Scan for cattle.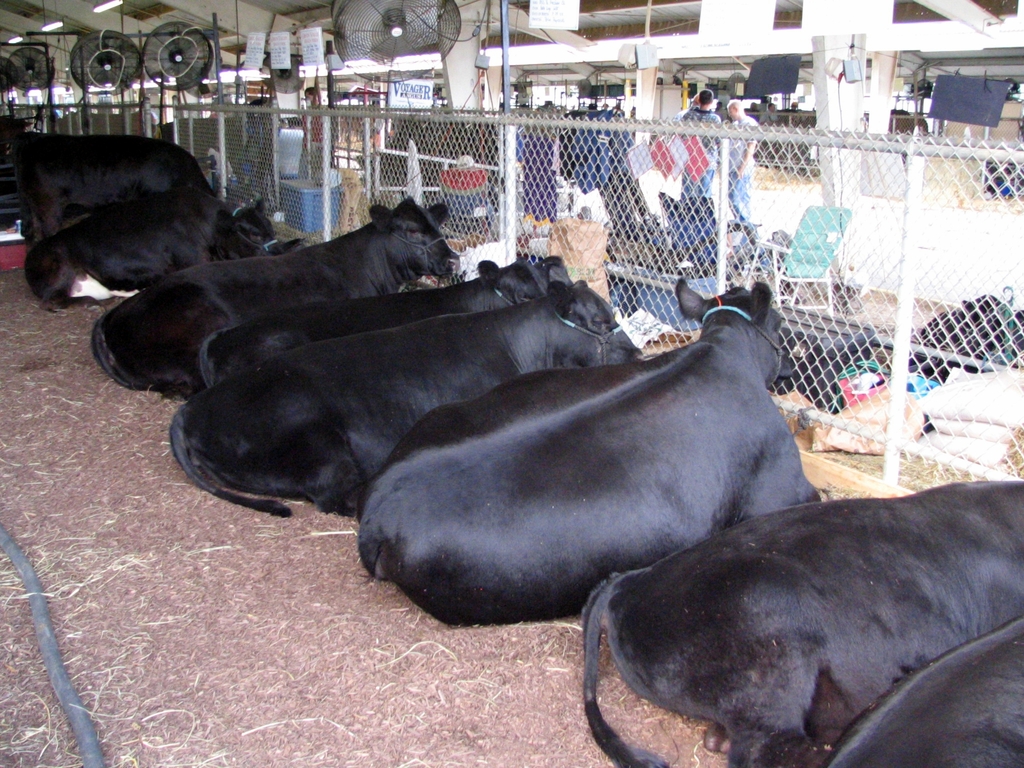
Scan result: 198,254,559,393.
